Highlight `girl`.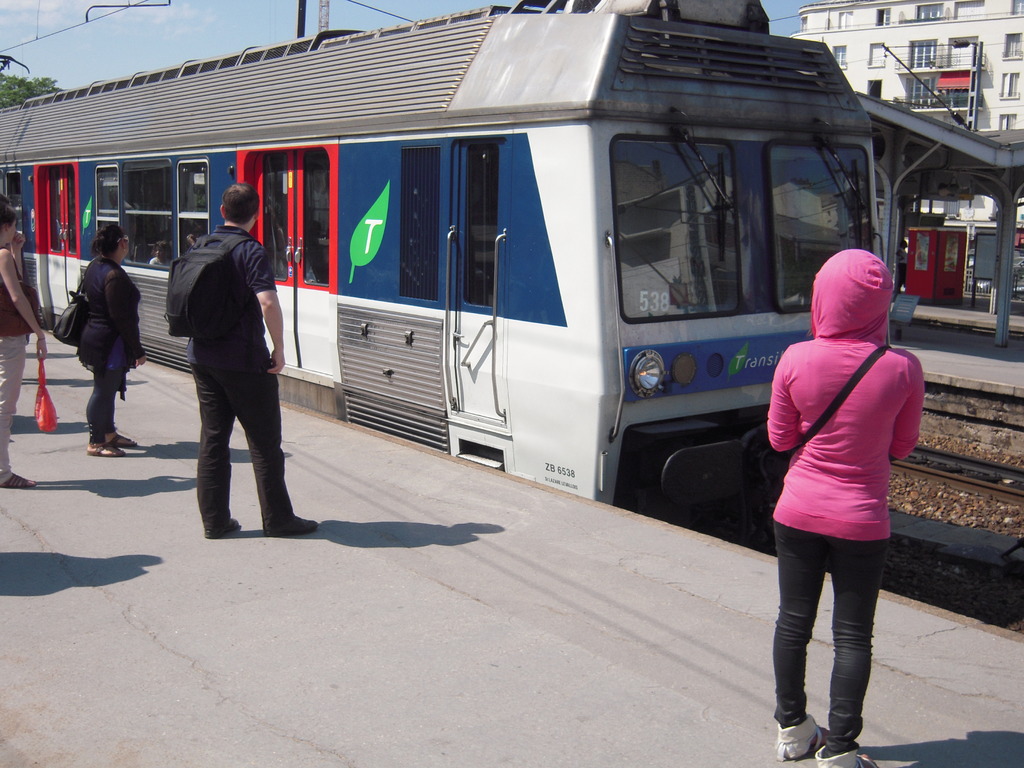
Highlighted region: BBox(0, 203, 47, 487).
